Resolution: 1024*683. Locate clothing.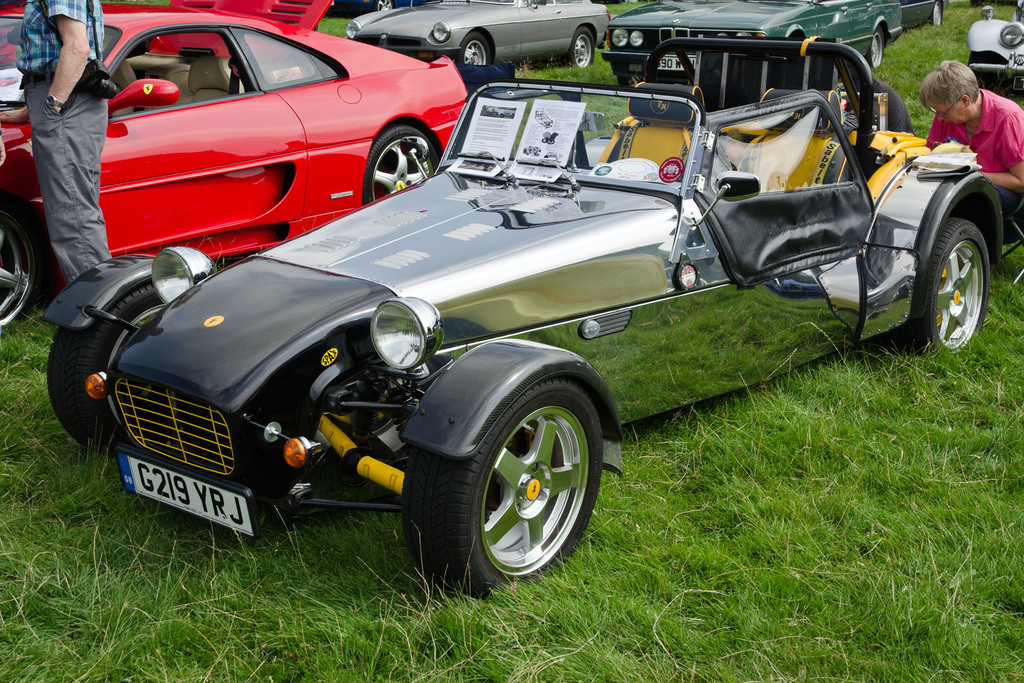
select_region(934, 84, 1023, 250).
